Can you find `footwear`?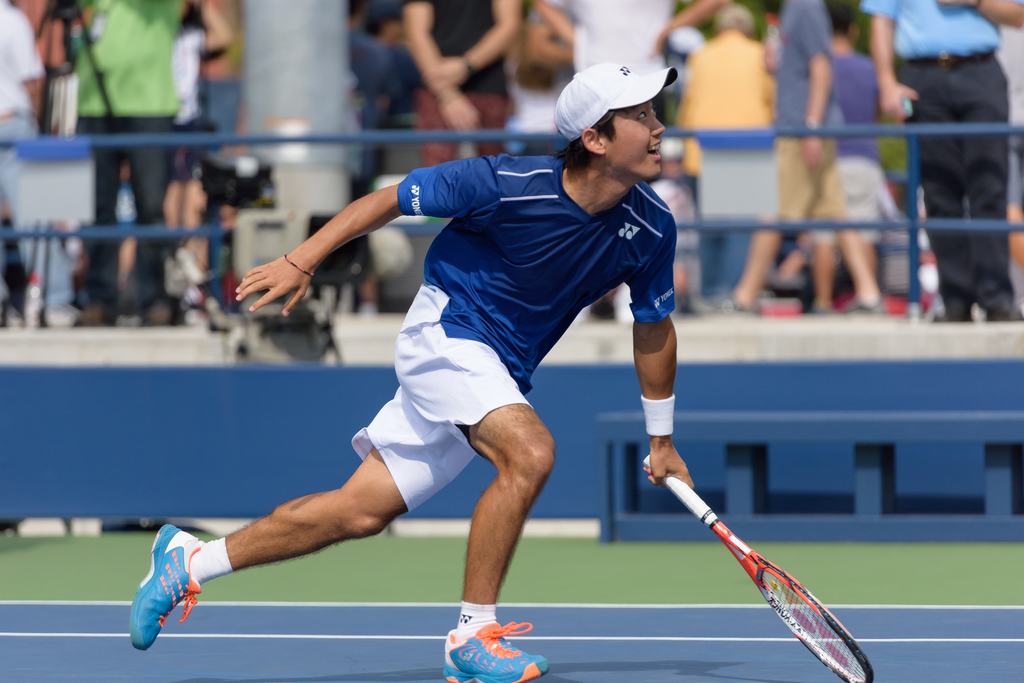
Yes, bounding box: {"left": 838, "top": 301, "right": 886, "bottom": 315}.
